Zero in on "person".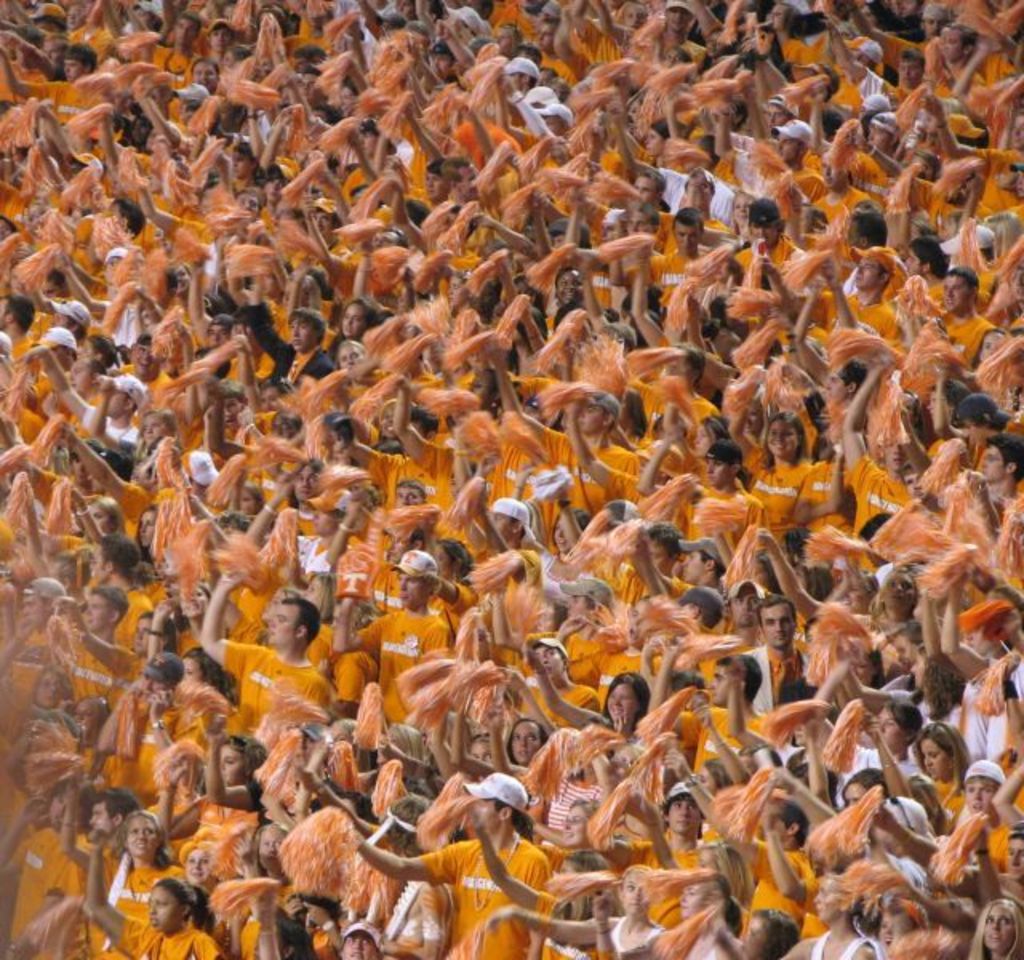
Zeroed in: 776, 867, 891, 958.
